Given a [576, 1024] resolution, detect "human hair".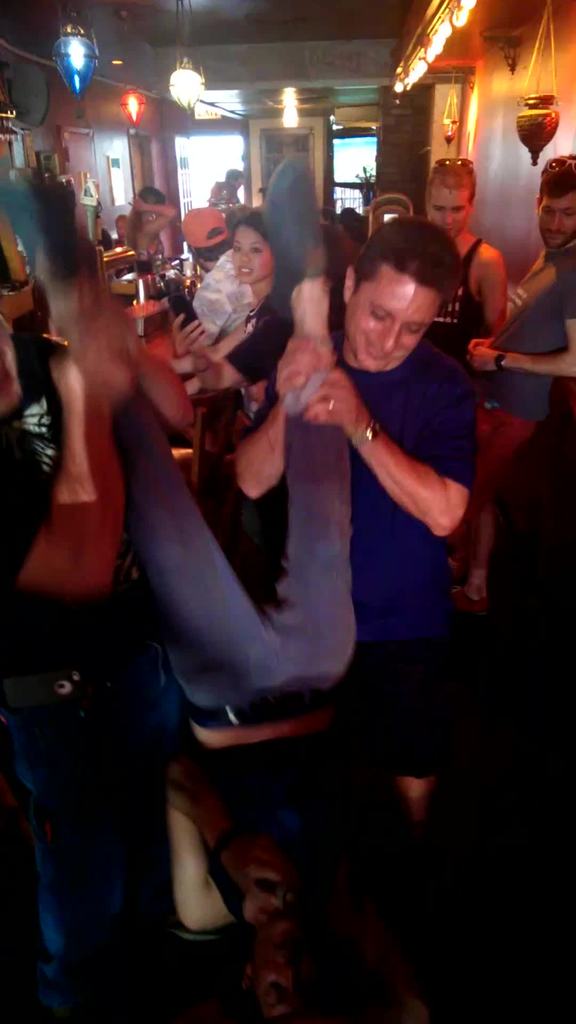
x1=233, y1=207, x2=271, y2=245.
